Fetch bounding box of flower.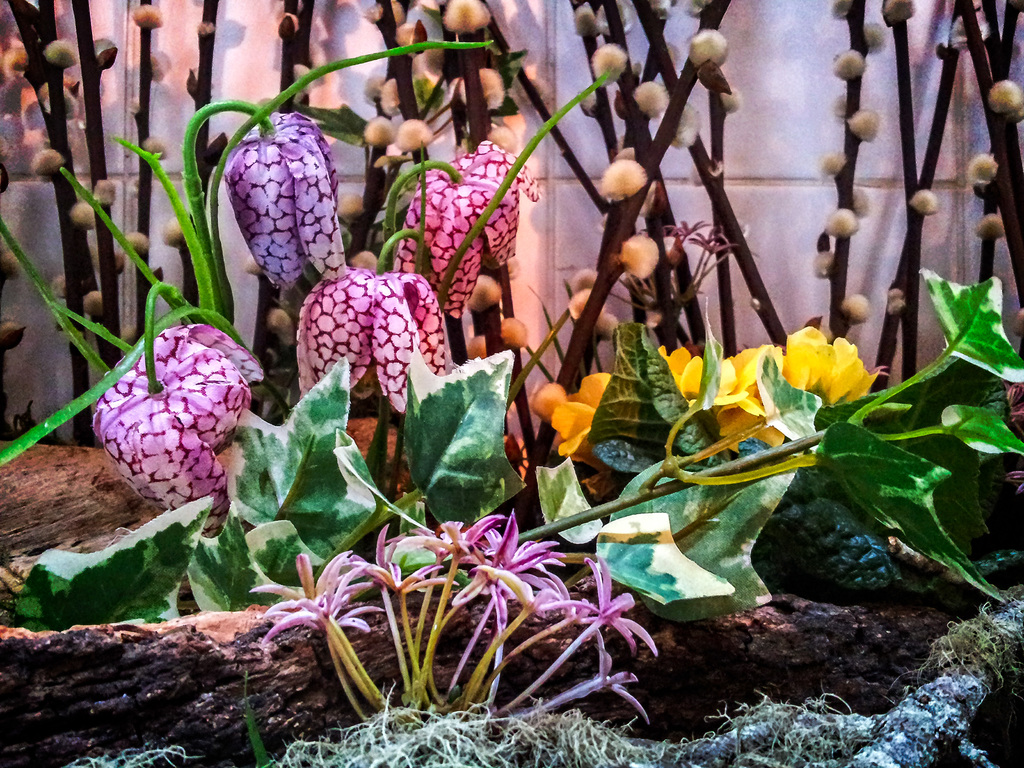
Bbox: 101, 294, 260, 500.
